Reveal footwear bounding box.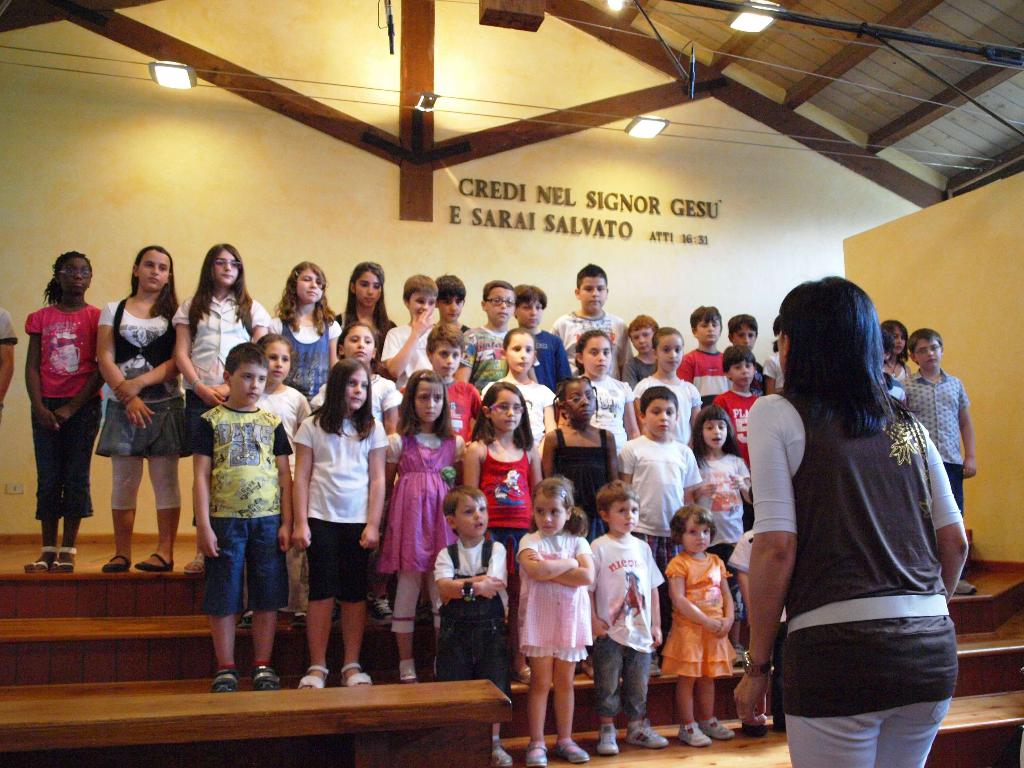
Revealed: detection(703, 715, 739, 744).
